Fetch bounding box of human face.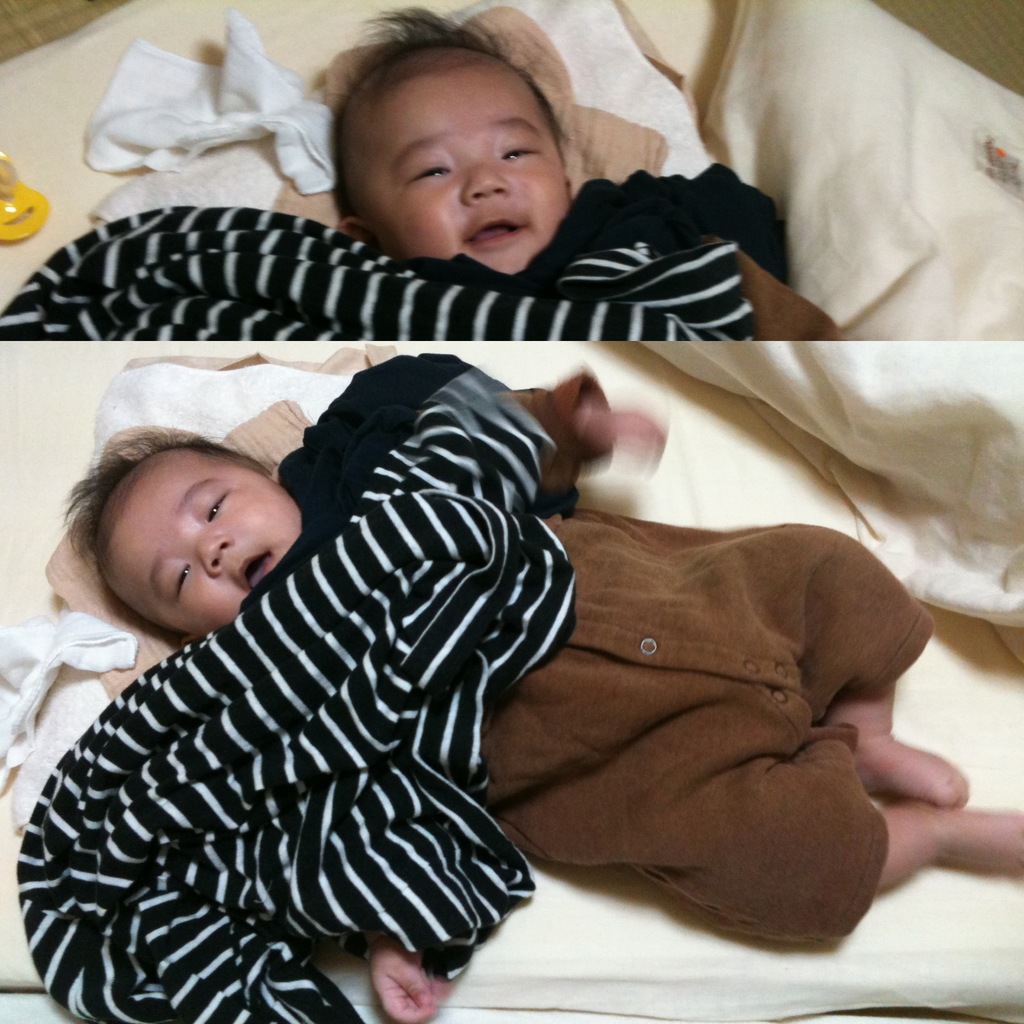
Bbox: x1=105, y1=452, x2=305, y2=638.
